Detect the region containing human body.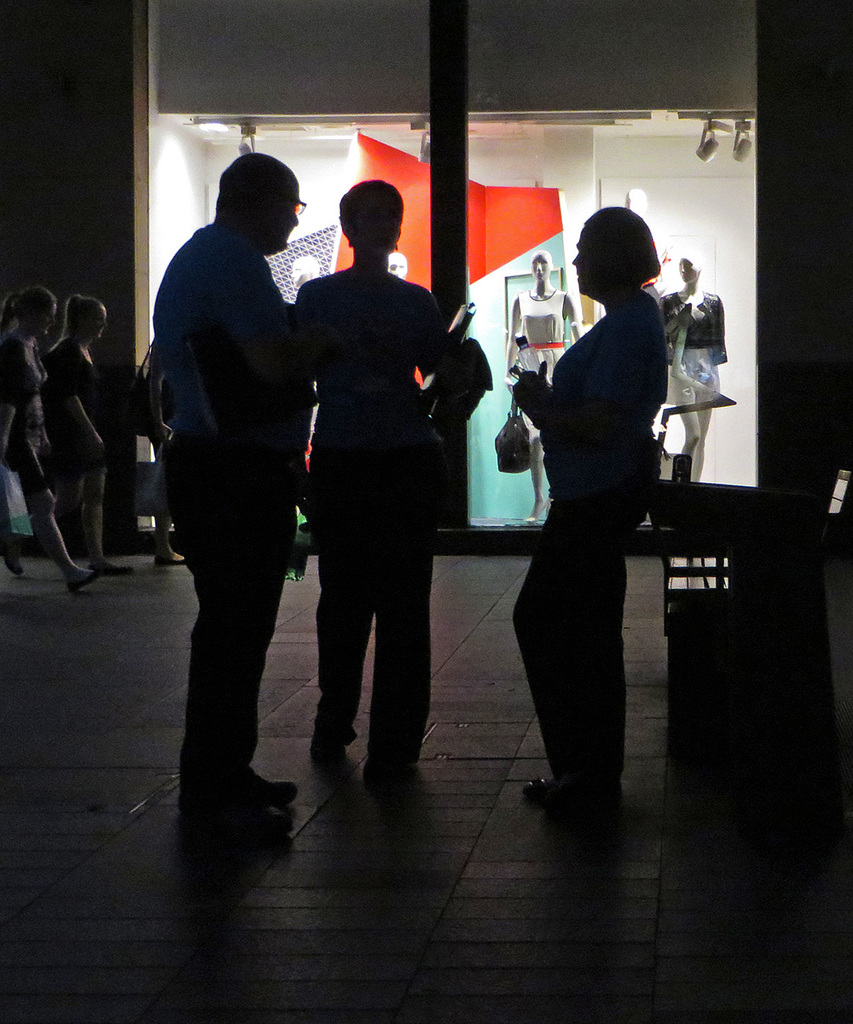
140, 148, 330, 831.
